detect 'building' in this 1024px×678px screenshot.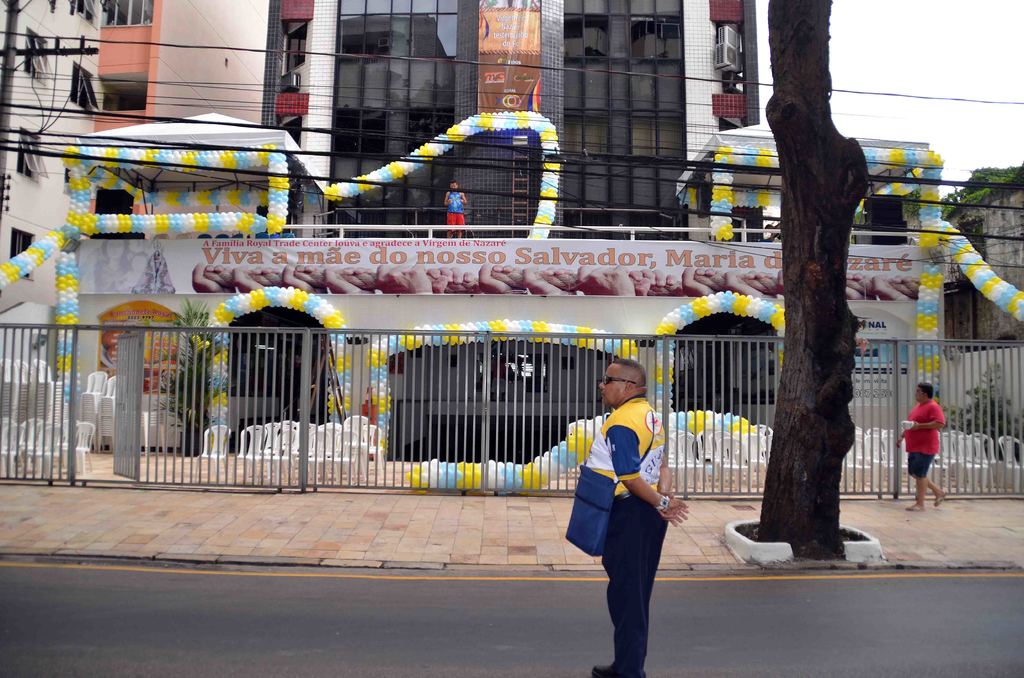
Detection: <bbox>682, 0, 747, 242</bbox>.
